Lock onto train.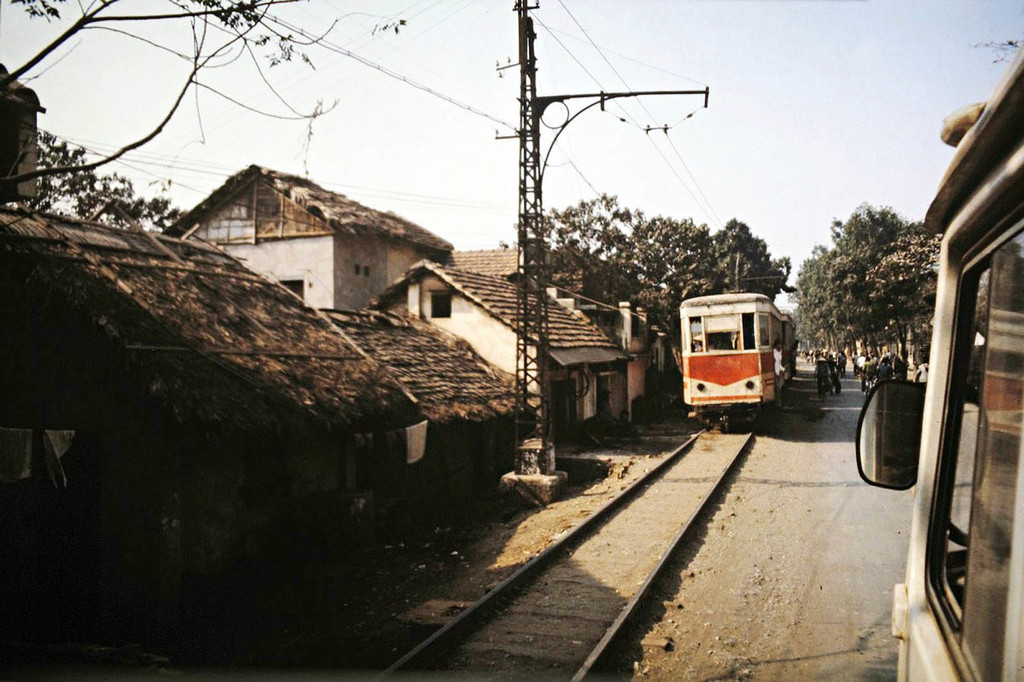
Locked: bbox=(681, 291, 797, 427).
